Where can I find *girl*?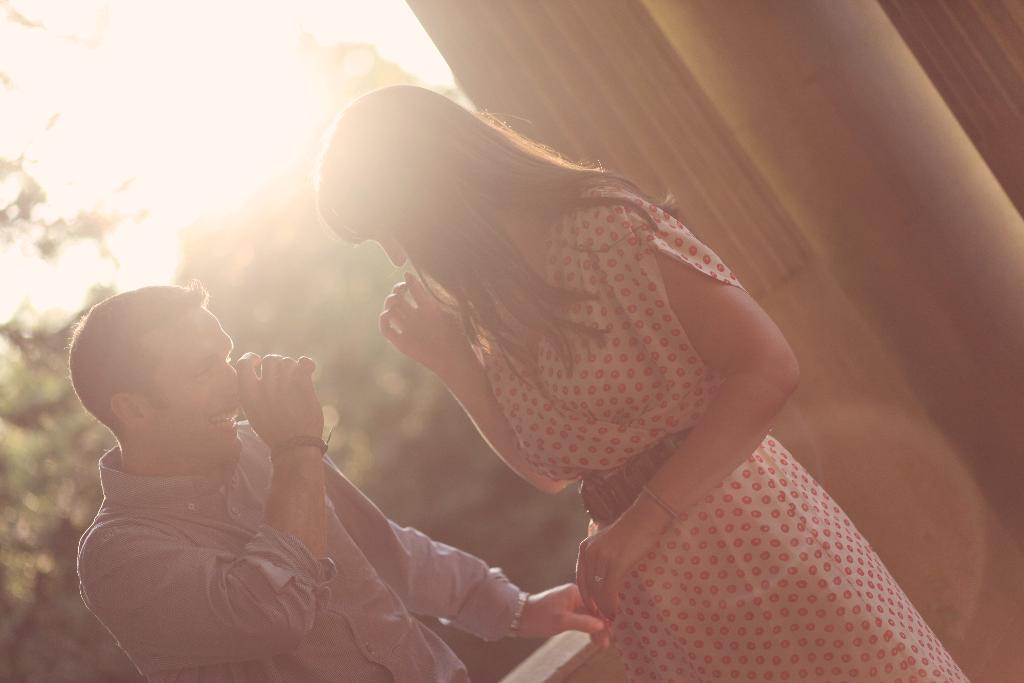
You can find it at [left=333, top=63, right=975, bottom=682].
